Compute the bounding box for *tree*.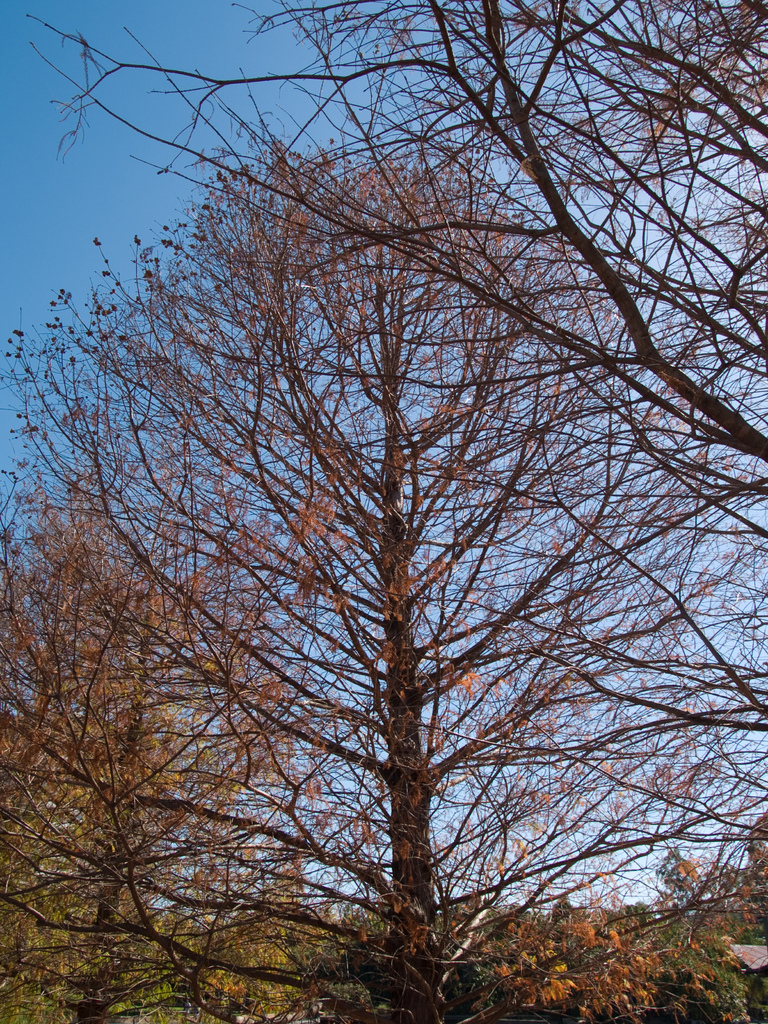
Rect(16, 0, 767, 554).
